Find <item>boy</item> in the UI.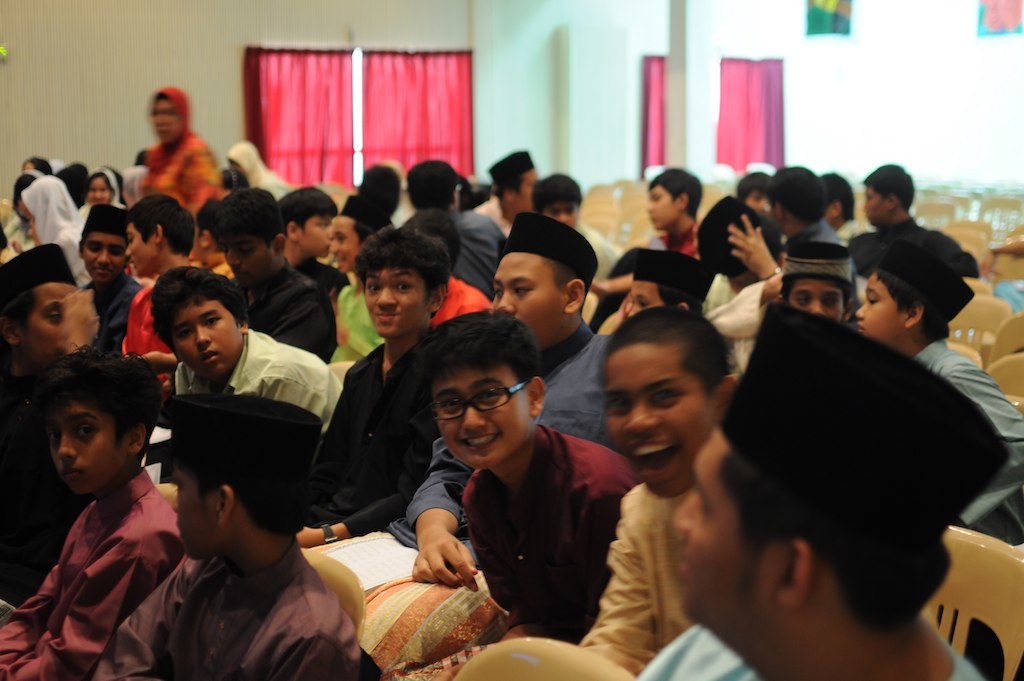
UI element at (left=691, top=196, right=790, bottom=378).
